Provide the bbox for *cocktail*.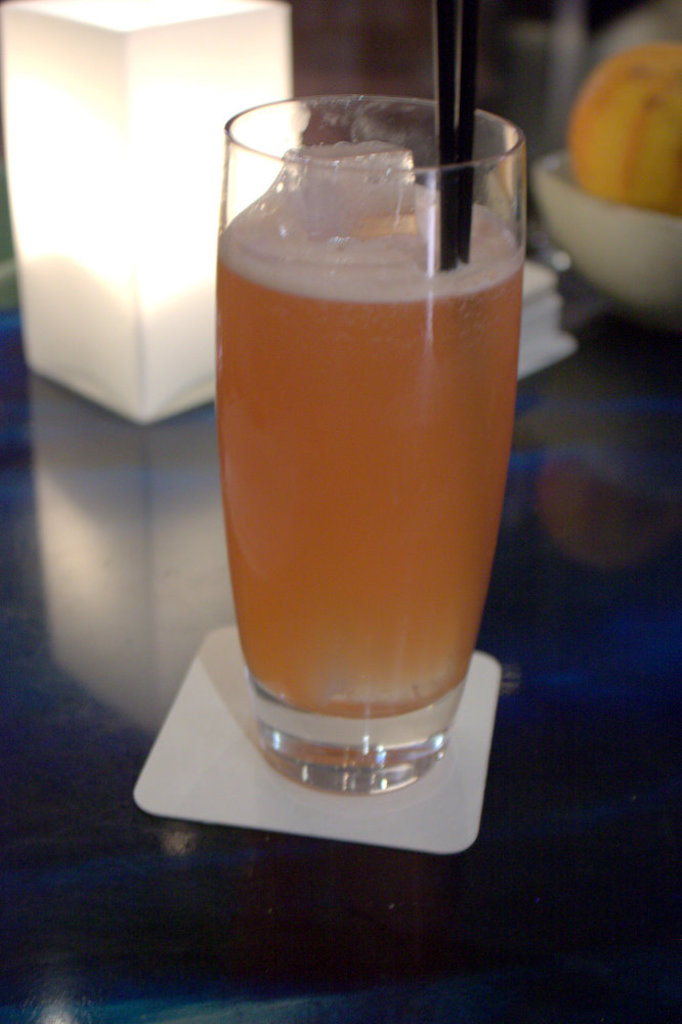
(211,93,525,786).
